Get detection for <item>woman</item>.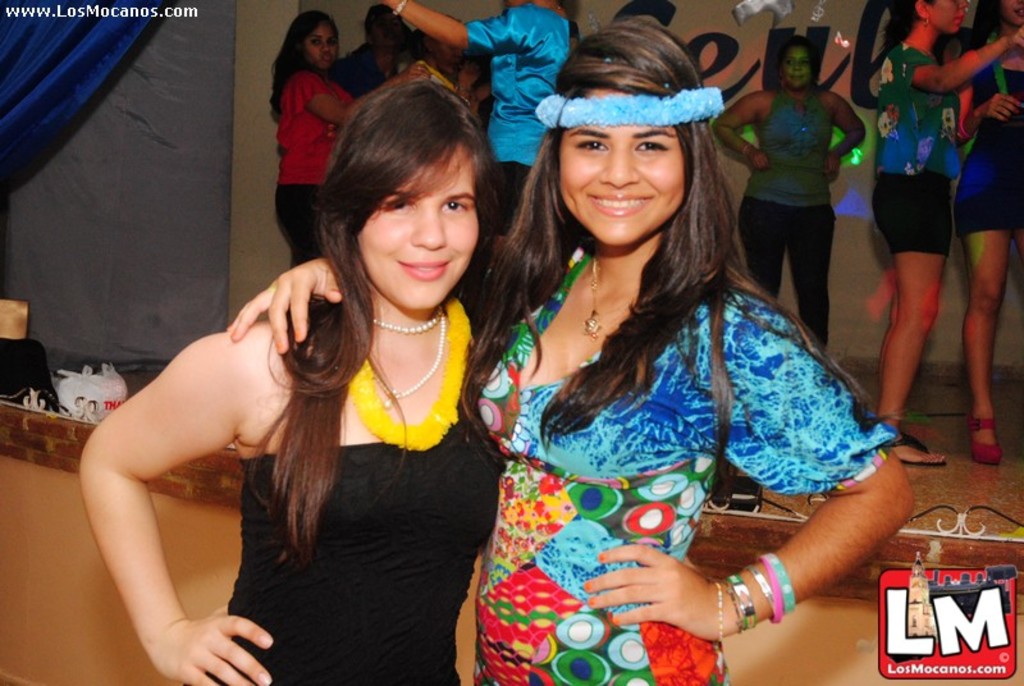
Detection: bbox=(225, 19, 914, 685).
